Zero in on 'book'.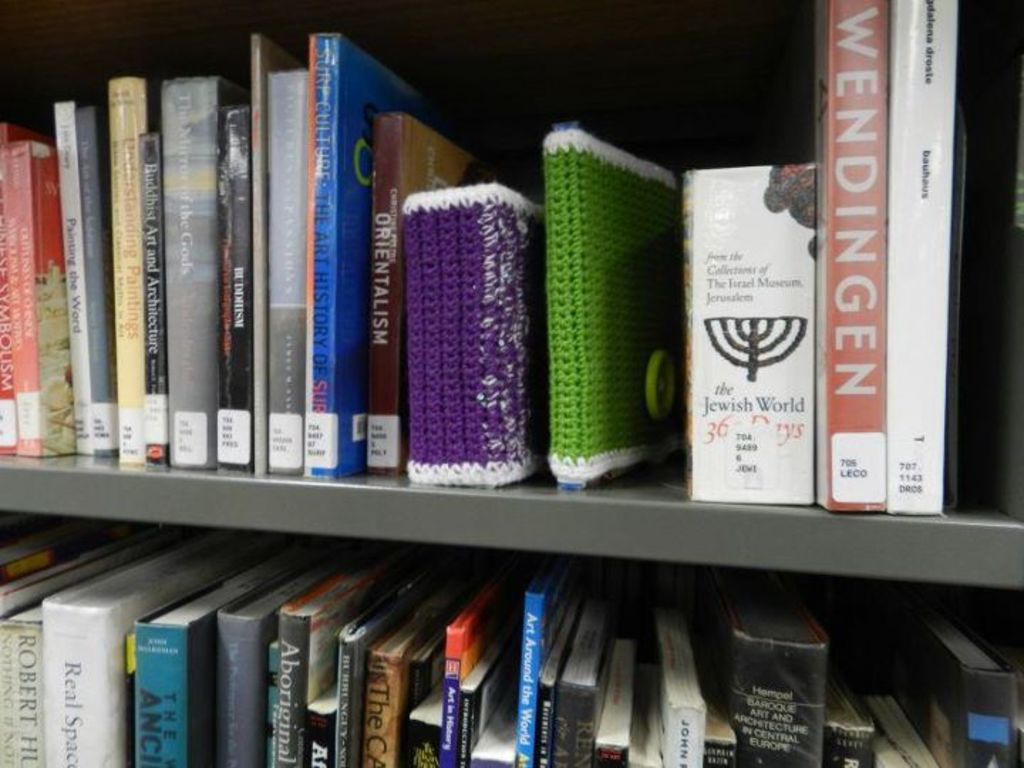
Zeroed in: (223,104,253,474).
